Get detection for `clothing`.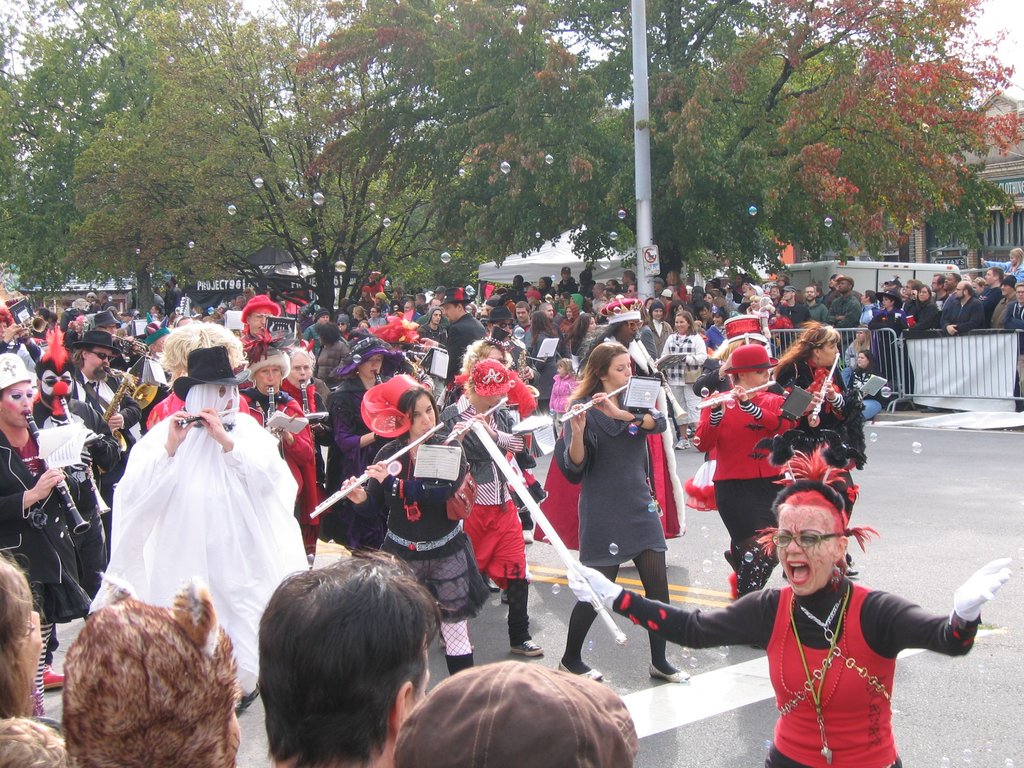
Detection: x1=713, y1=484, x2=790, y2=547.
